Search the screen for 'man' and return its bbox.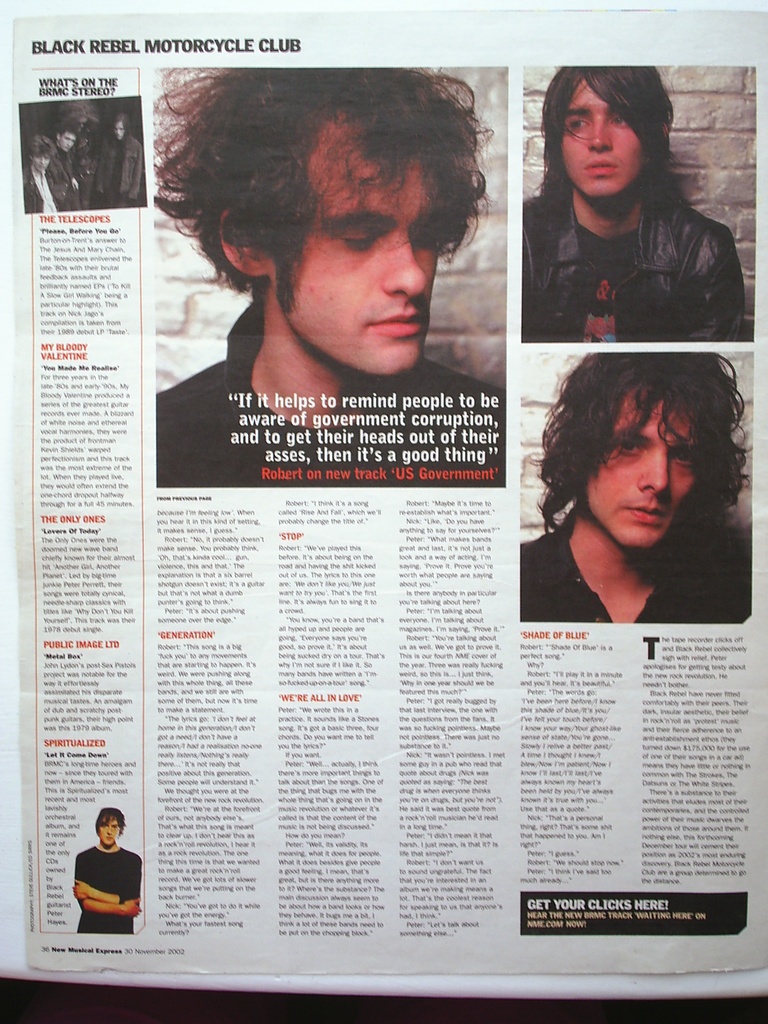
Found: detection(518, 350, 753, 621).
